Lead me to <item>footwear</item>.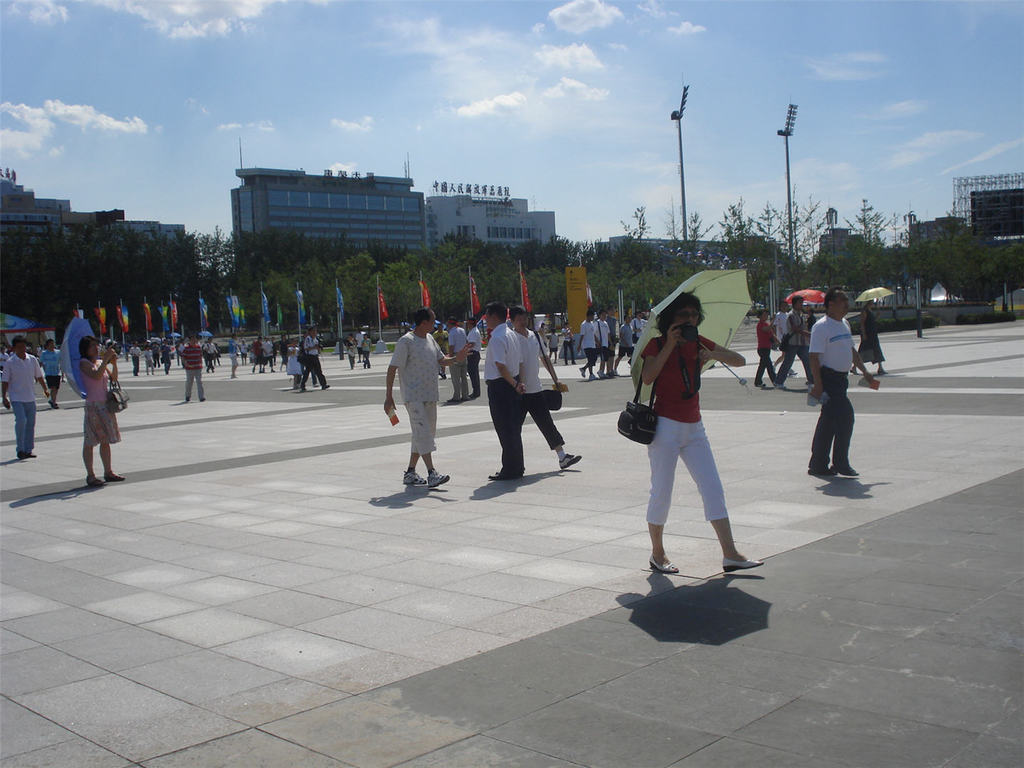
Lead to box=[804, 456, 832, 474].
